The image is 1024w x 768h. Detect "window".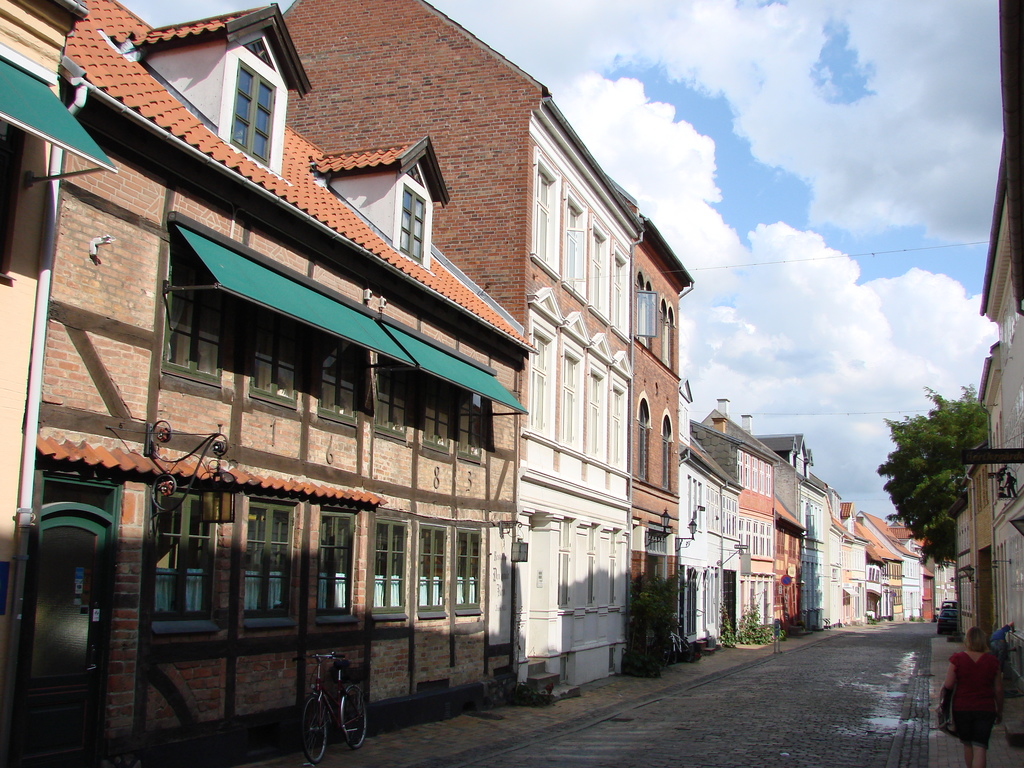
Detection: 421, 524, 445, 613.
